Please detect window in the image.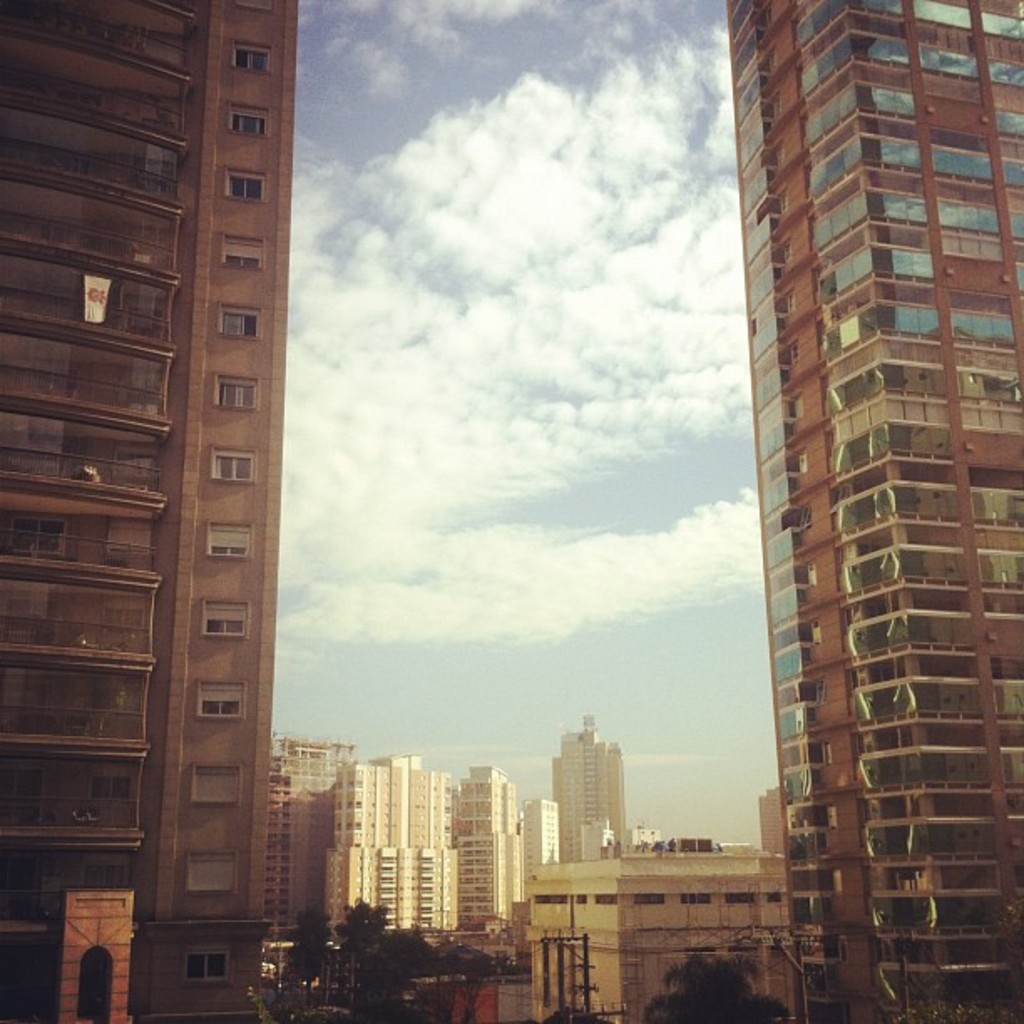
<bbox>187, 852, 234, 893</bbox>.
